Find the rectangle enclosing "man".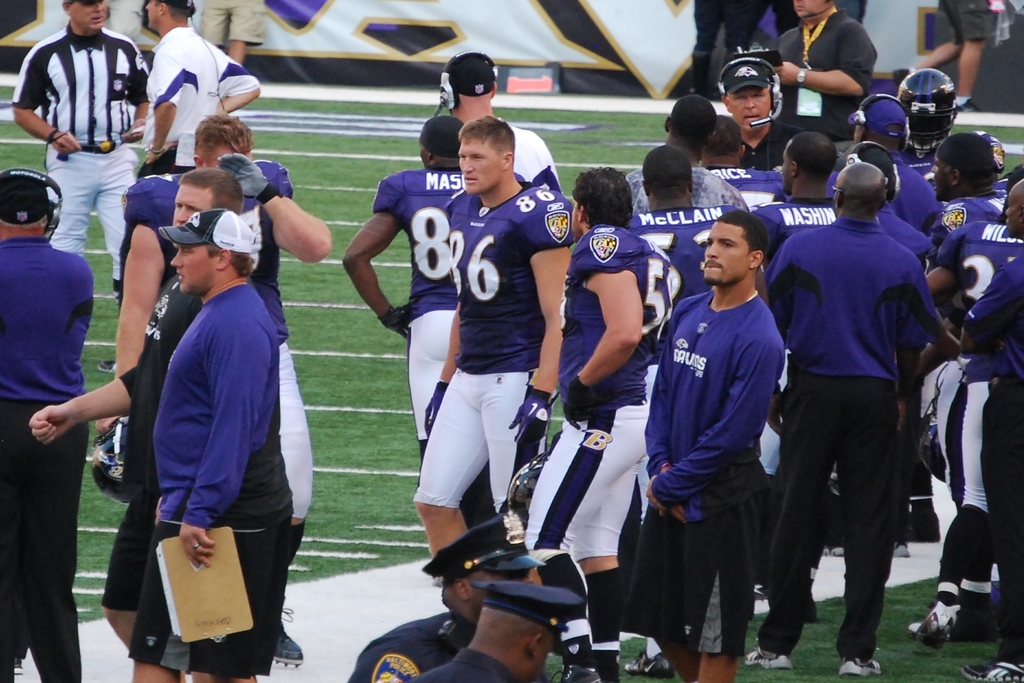
bbox=[347, 508, 537, 682].
